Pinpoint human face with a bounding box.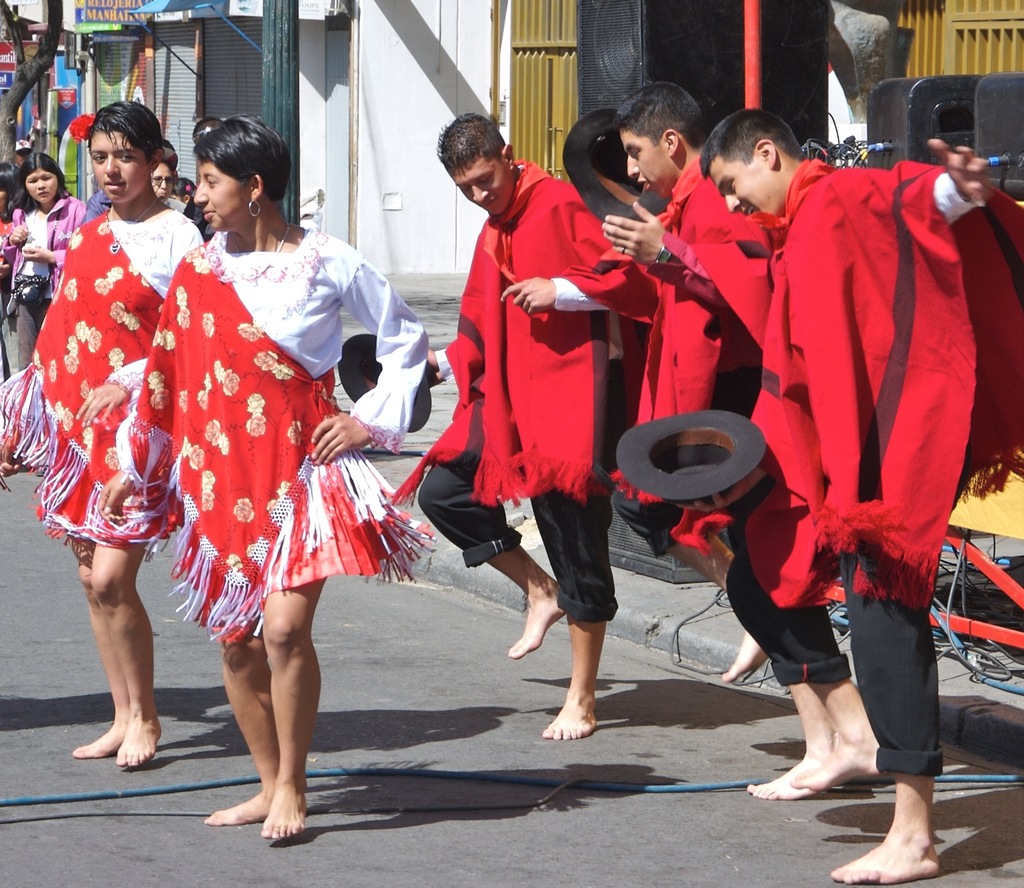
<region>625, 131, 673, 197</region>.
